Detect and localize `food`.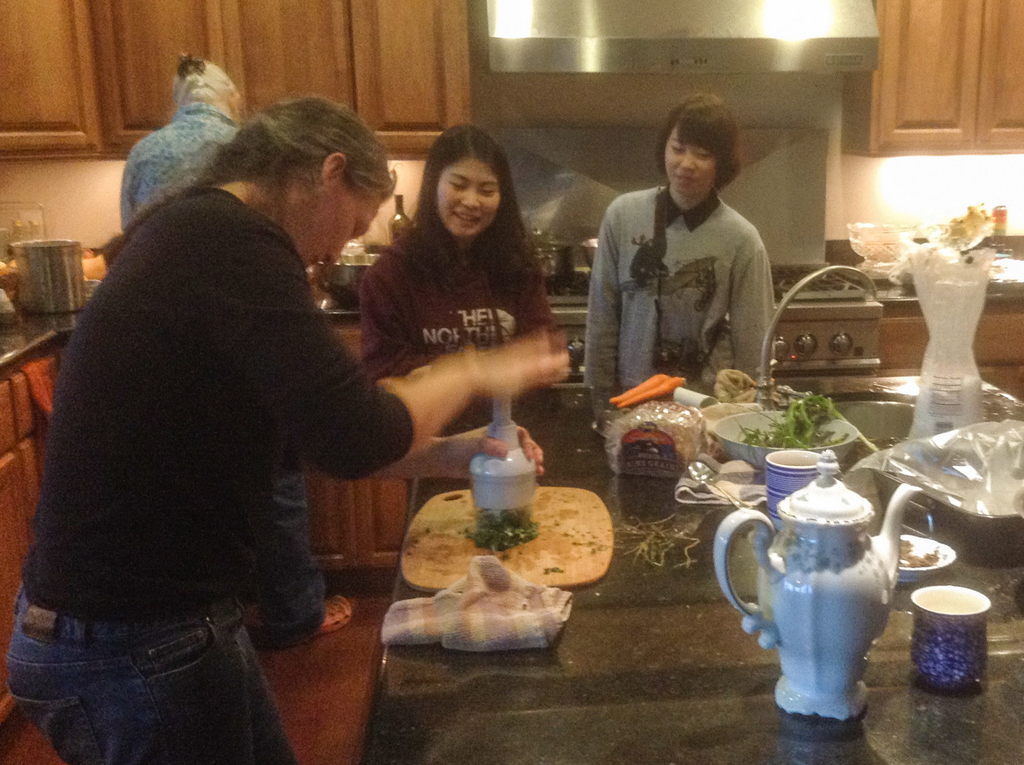
Localized at <region>611, 370, 686, 402</region>.
